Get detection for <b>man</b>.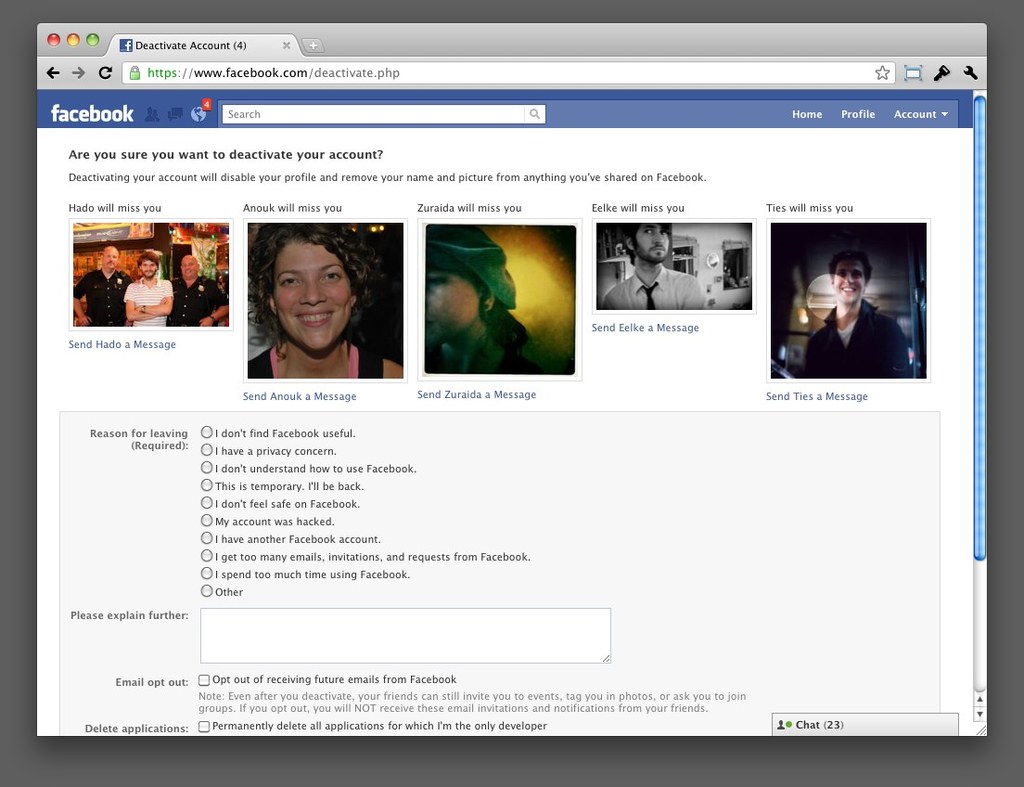
Detection: box(787, 246, 917, 376).
